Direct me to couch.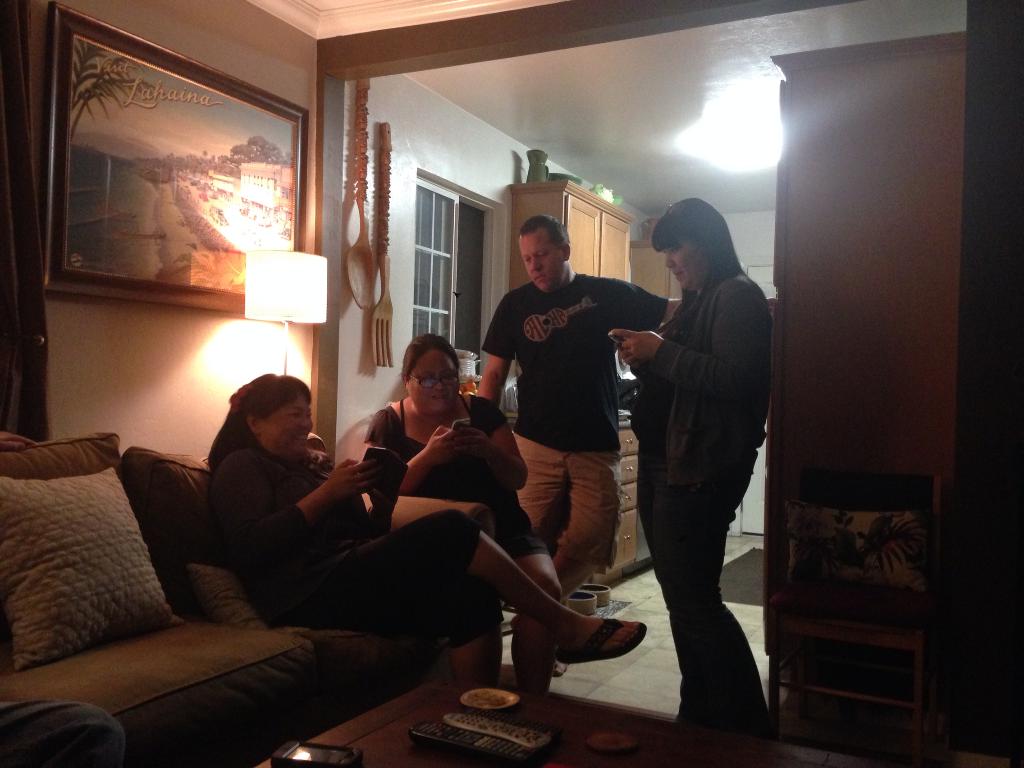
Direction: [x1=0, y1=381, x2=542, y2=746].
